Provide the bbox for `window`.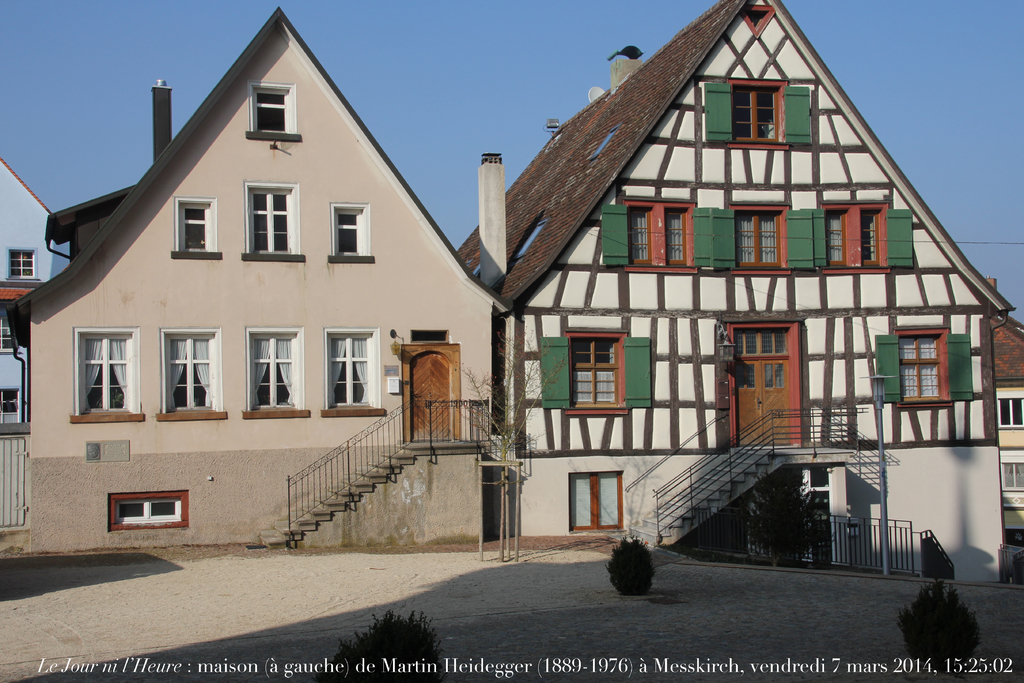
323 199 379 262.
